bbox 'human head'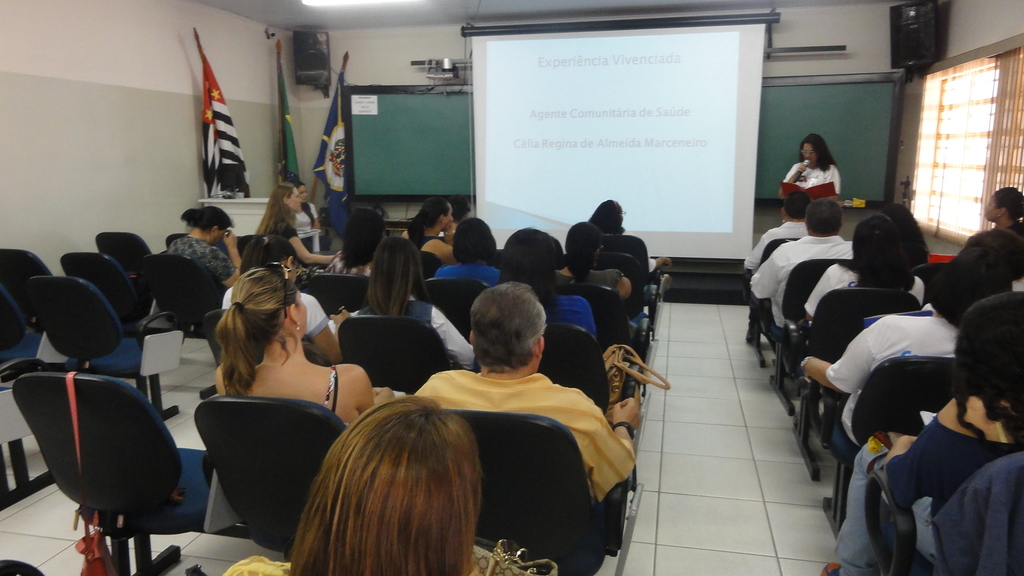
451 222 496 261
